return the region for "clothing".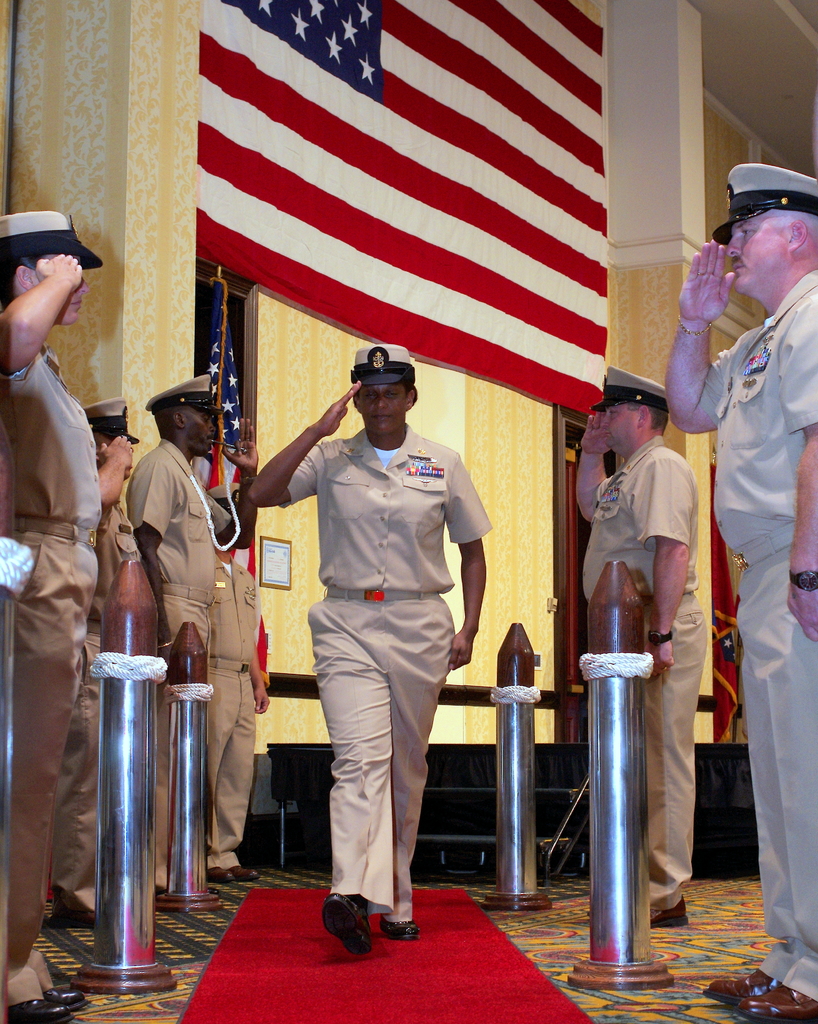
select_region(13, 345, 106, 1003).
